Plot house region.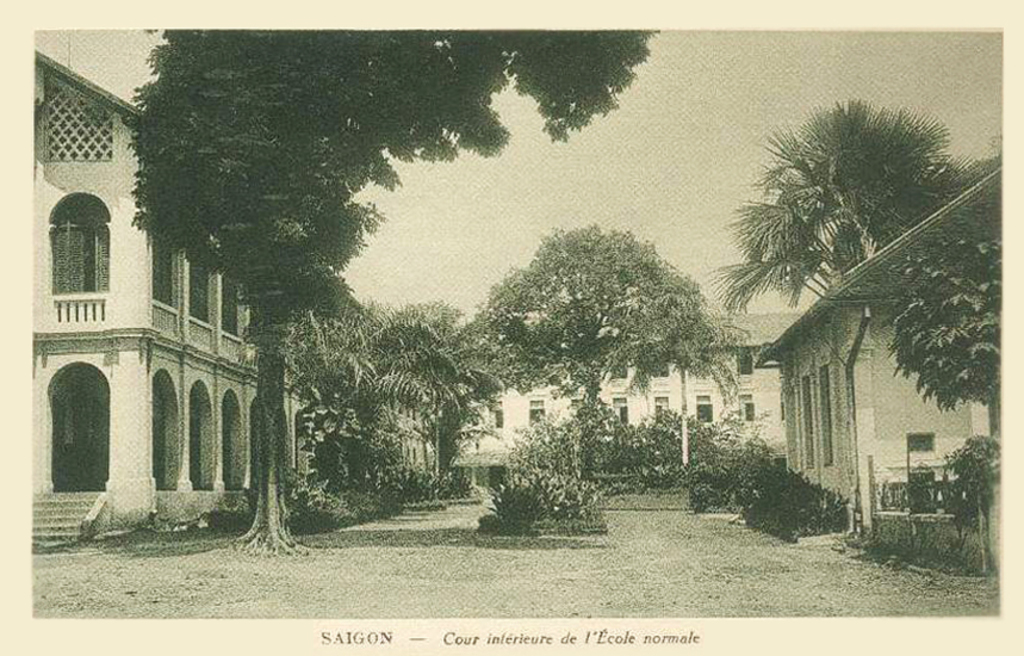
Plotted at (23, 48, 312, 531).
